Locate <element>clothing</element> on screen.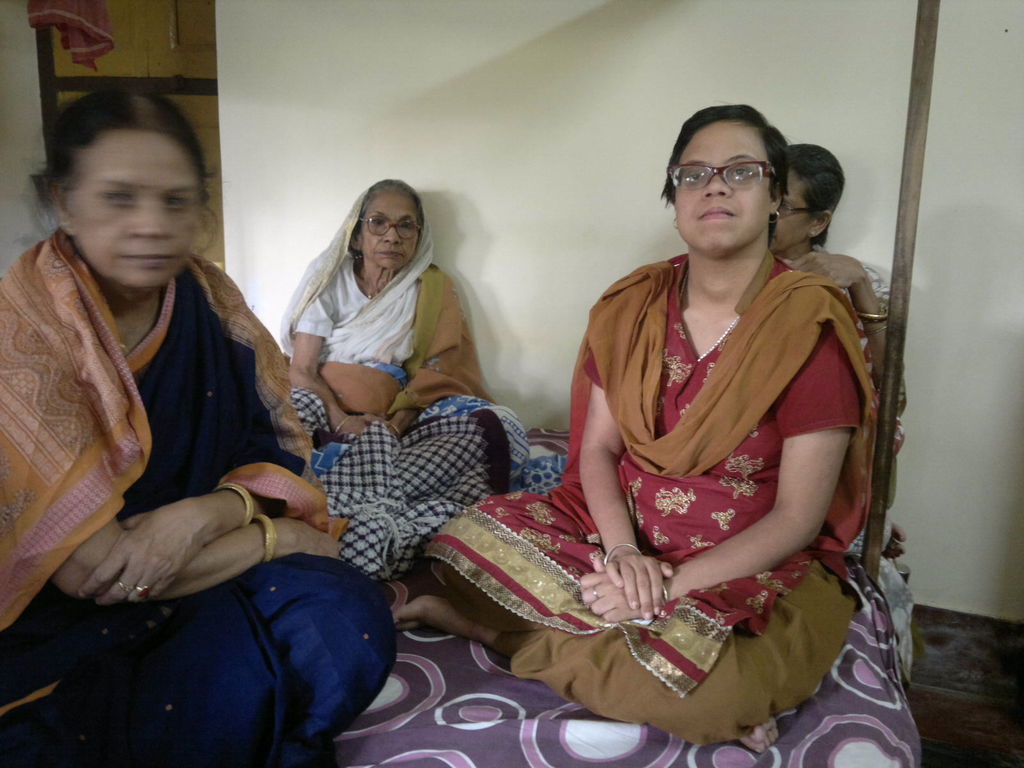
On screen at locate(779, 239, 914, 514).
